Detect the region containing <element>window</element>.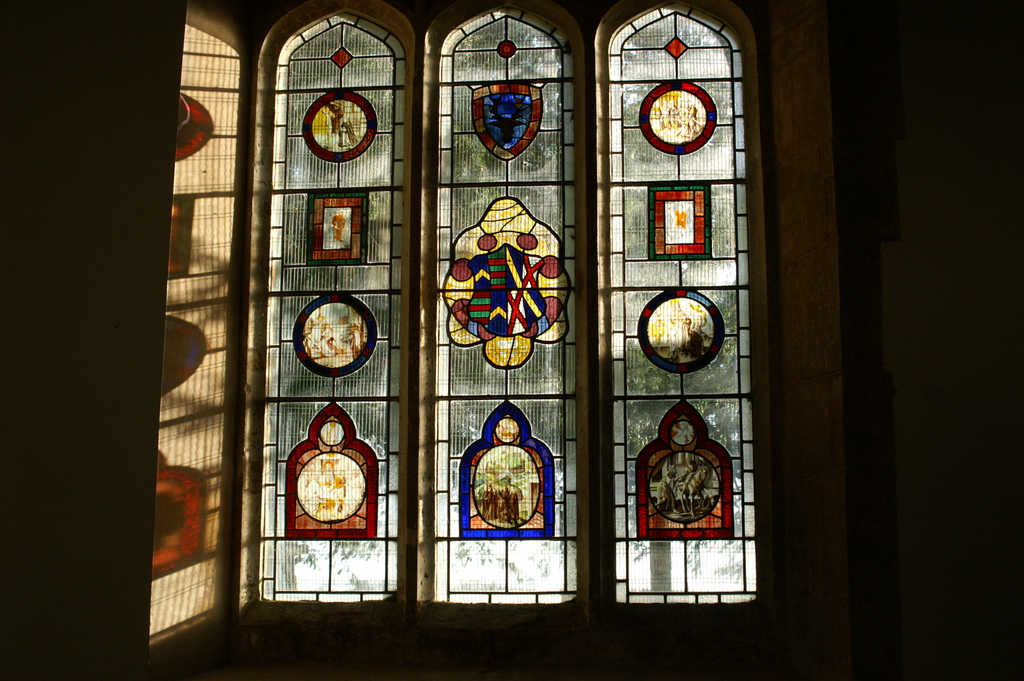
bbox=[585, 0, 779, 610].
